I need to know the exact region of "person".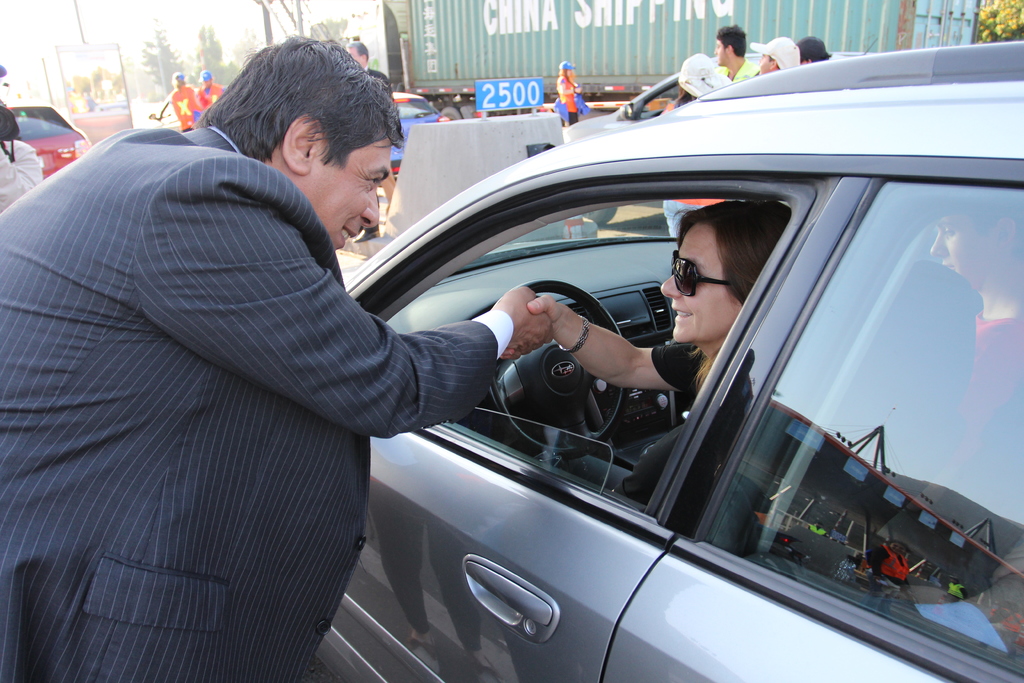
Region: 0, 98, 39, 213.
